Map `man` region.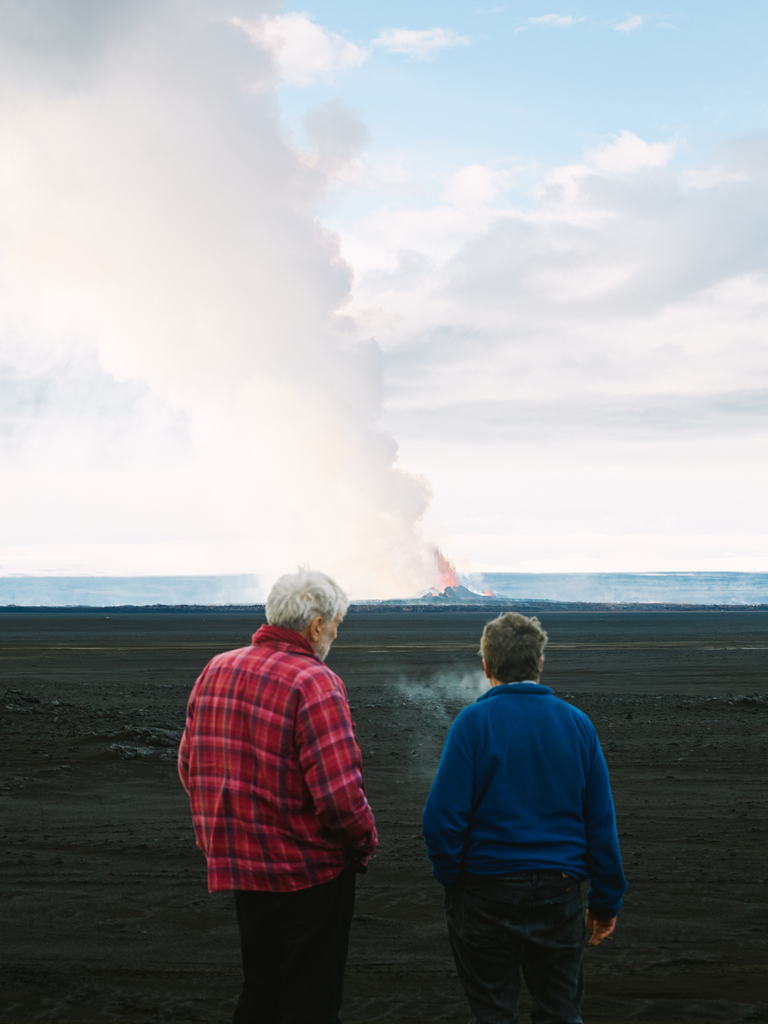
Mapped to 171 564 389 1023.
